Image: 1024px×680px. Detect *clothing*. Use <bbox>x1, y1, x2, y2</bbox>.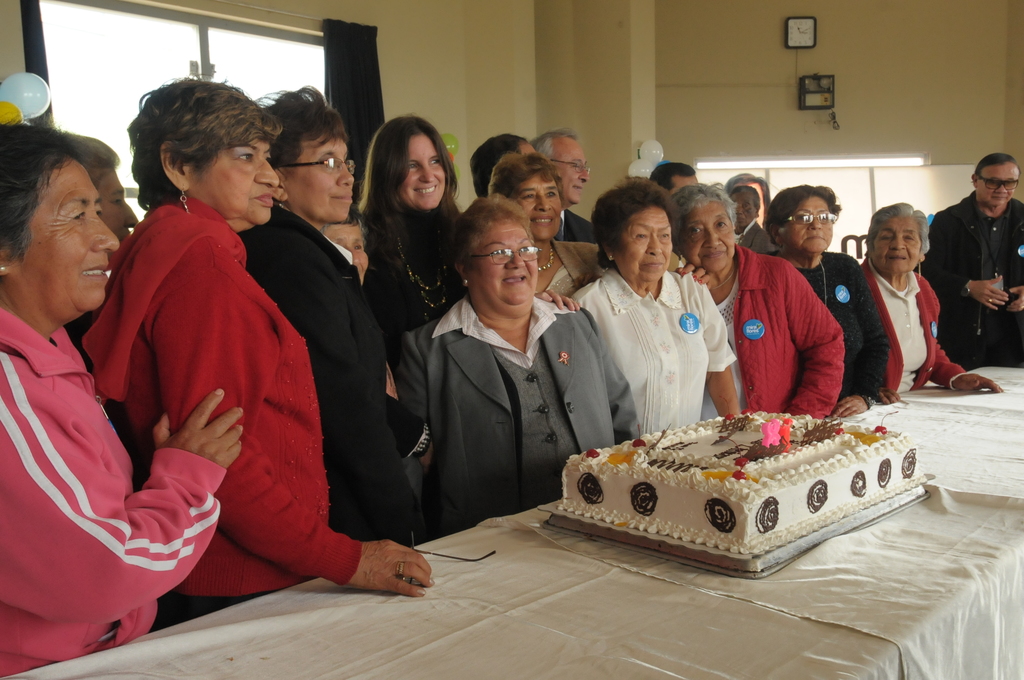
<bbox>78, 186, 369, 626</bbox>.
